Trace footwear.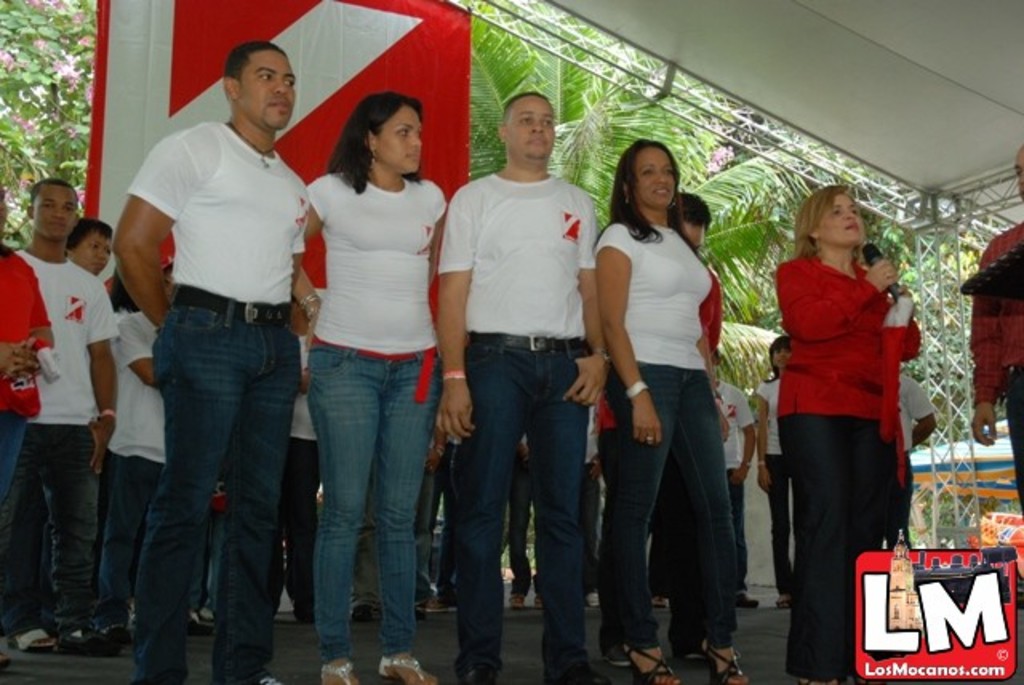
Traced to crop(373, 658, 435, 683).
